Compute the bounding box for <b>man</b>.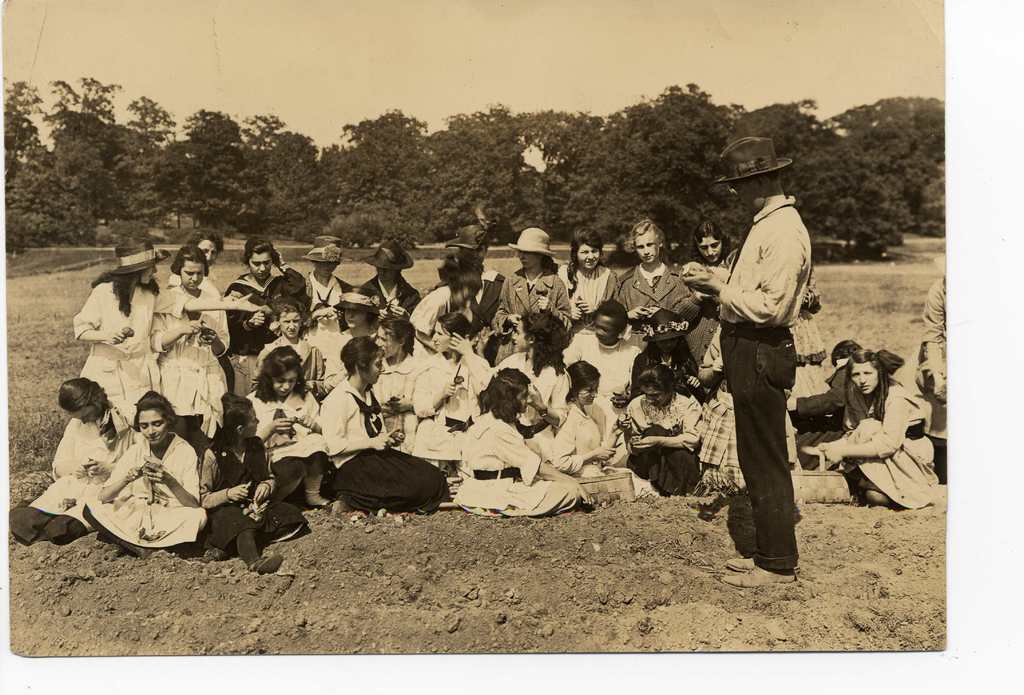
(685, 129, 819, 587).
